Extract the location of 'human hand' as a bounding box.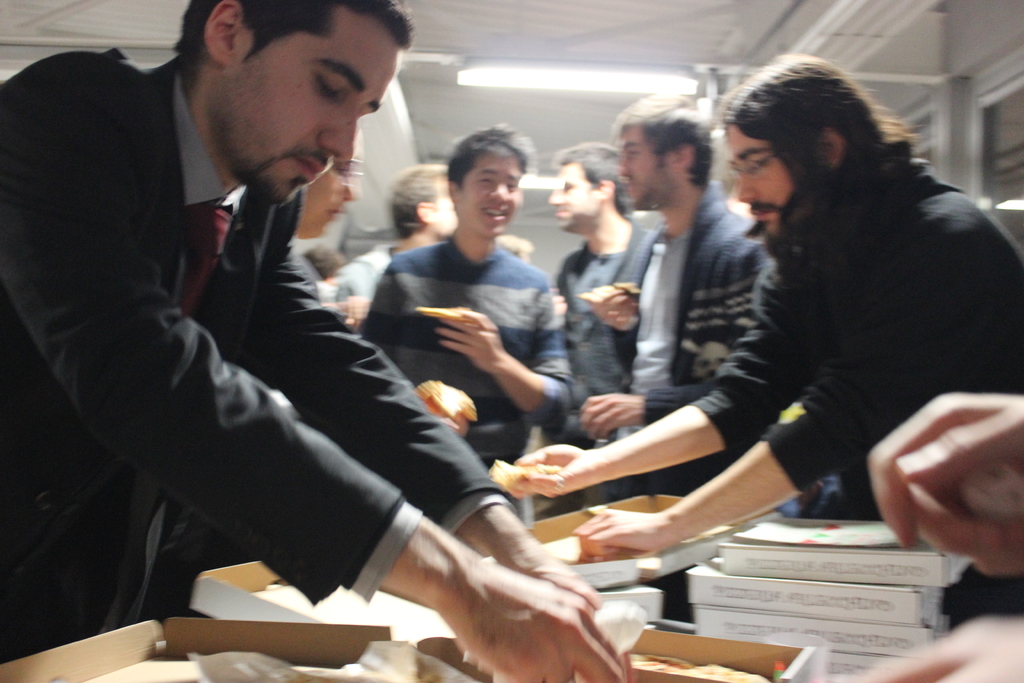
box=[500, 554, 605, 612].
